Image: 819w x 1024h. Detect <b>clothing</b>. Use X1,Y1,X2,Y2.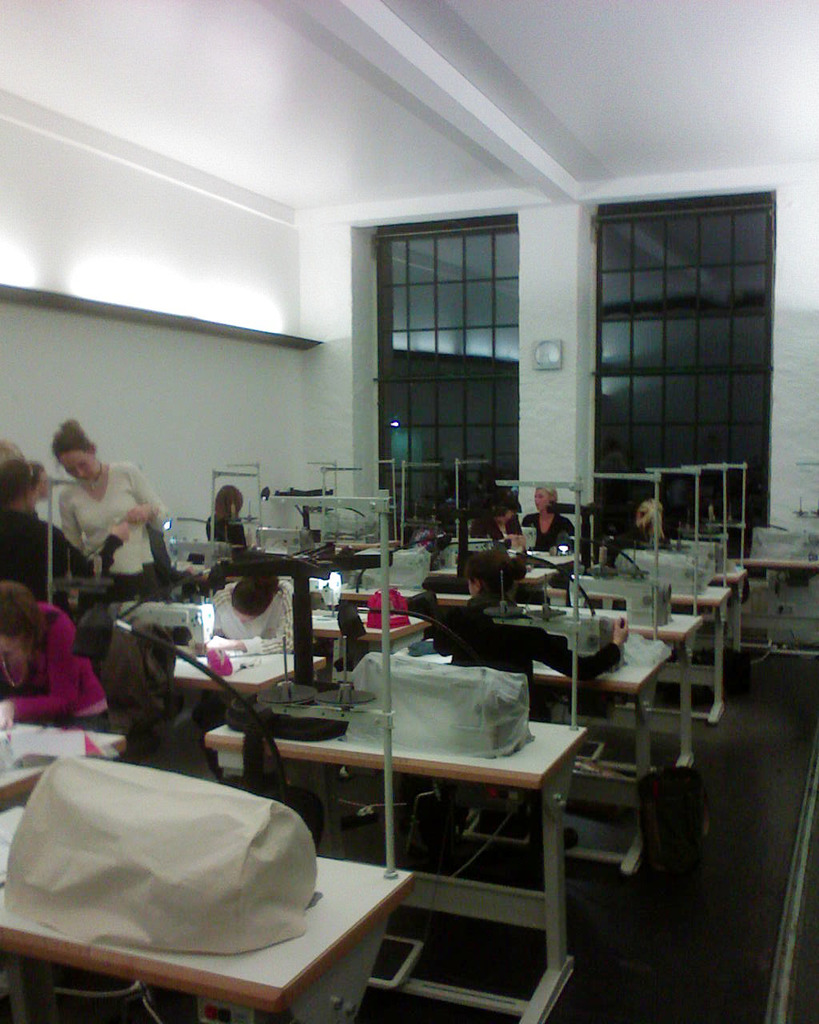
0,508,126,622.
